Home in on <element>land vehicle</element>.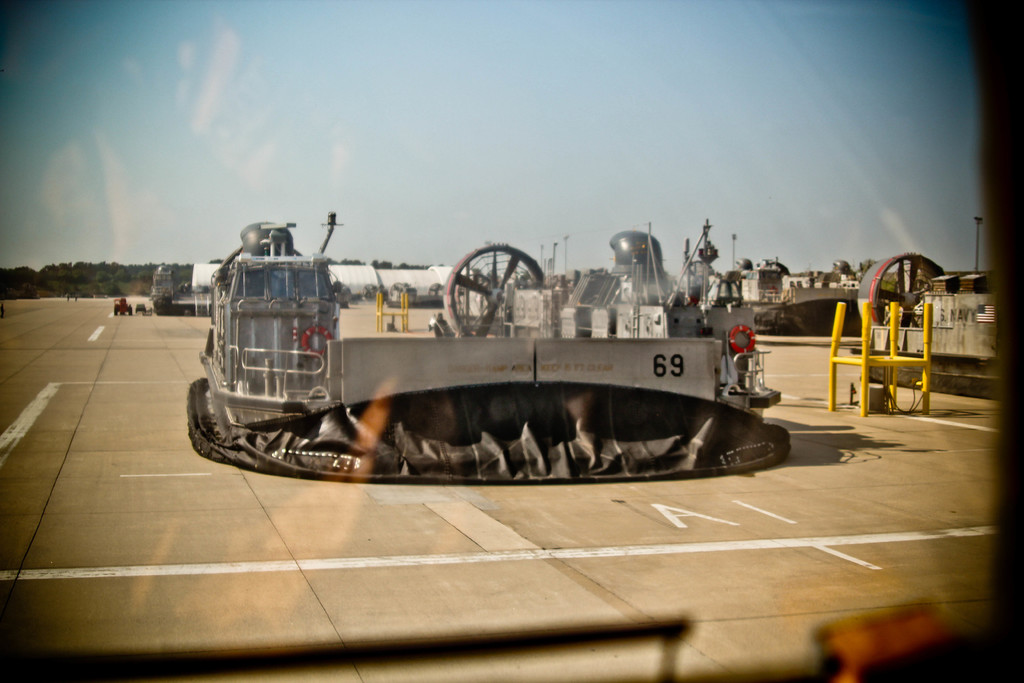
Homed in at bbox=[112, 299, 133, 315].
